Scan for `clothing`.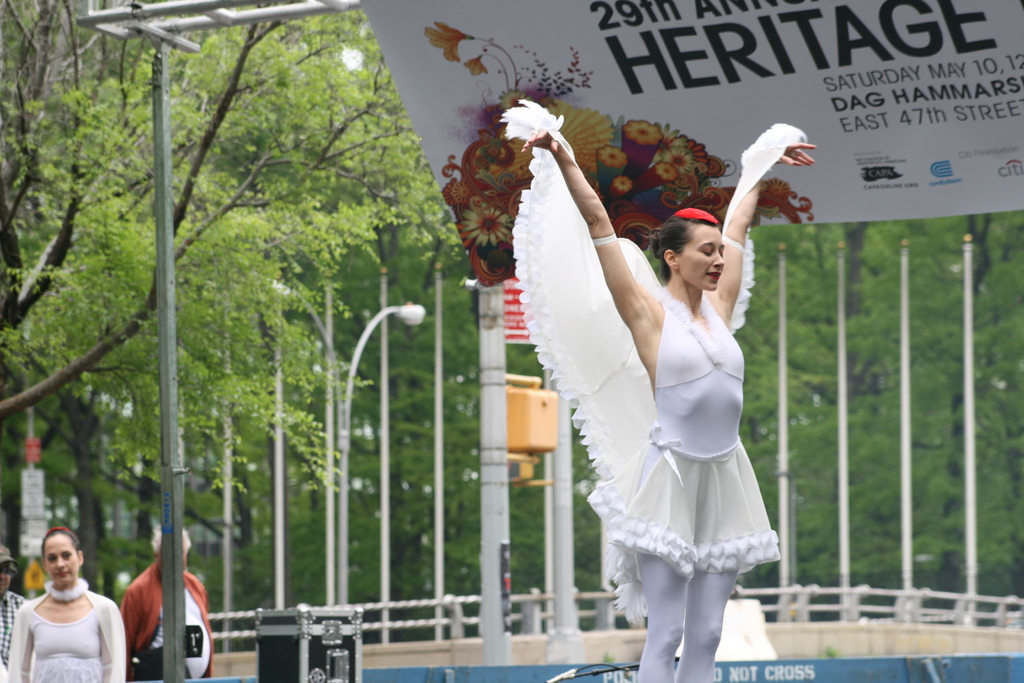
Scan result: <box>0,591,21,667</box>.
